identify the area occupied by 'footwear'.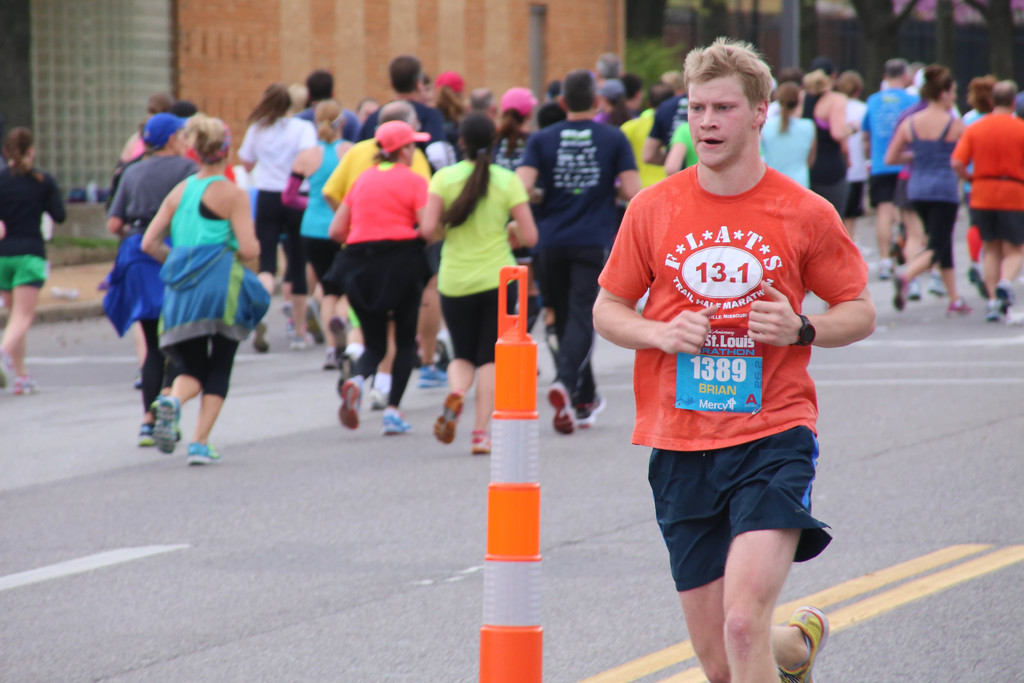
Area: x1=303, y1=296, x2=325, y2=345.
